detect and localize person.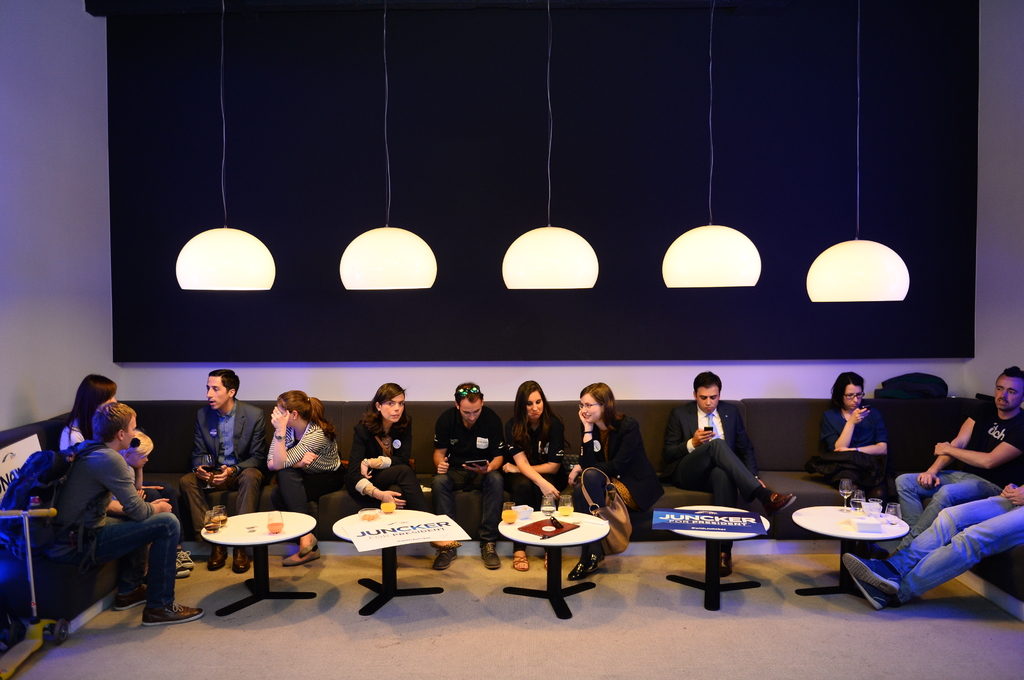
Localized at bbox=[431, 381, 509, 568].
